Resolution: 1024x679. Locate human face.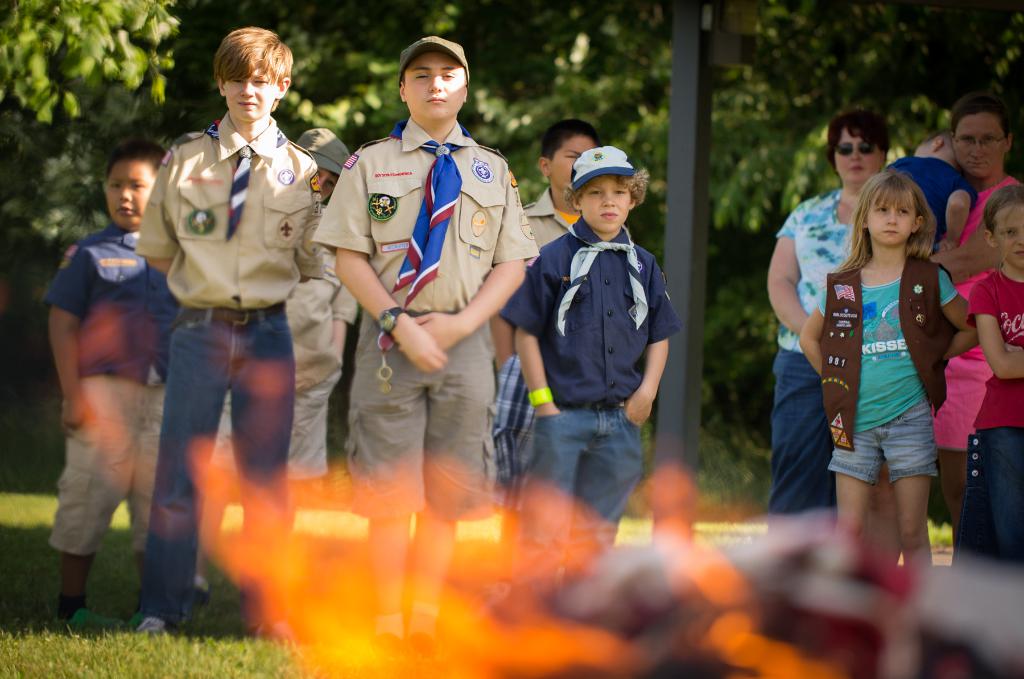
region(834, 131, 879, 181).
